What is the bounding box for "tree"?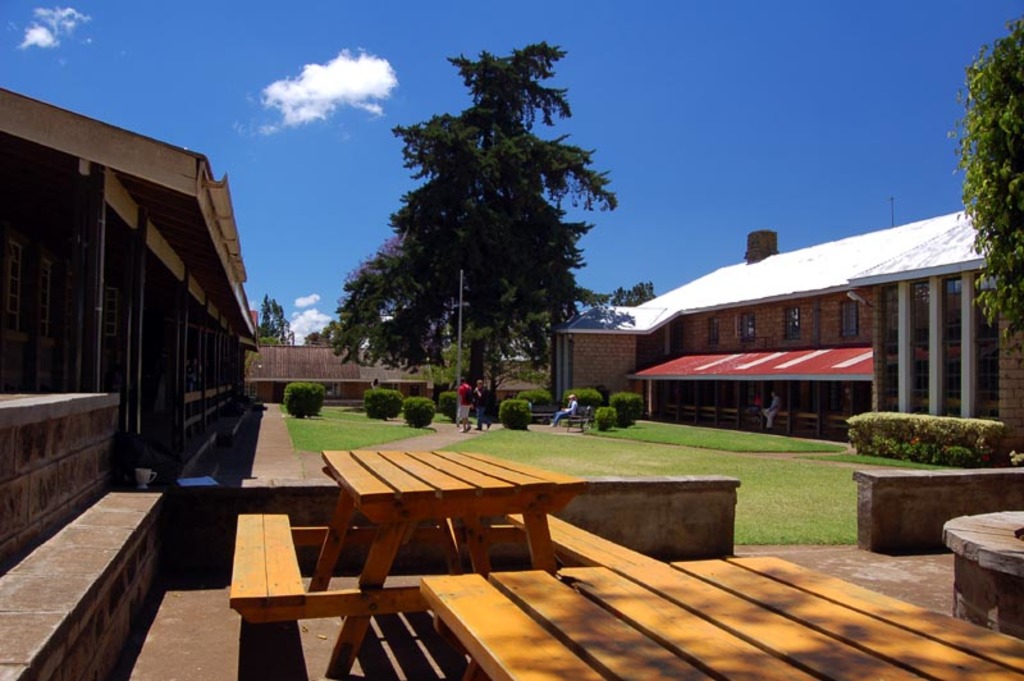
443, 305, 516, 390.
